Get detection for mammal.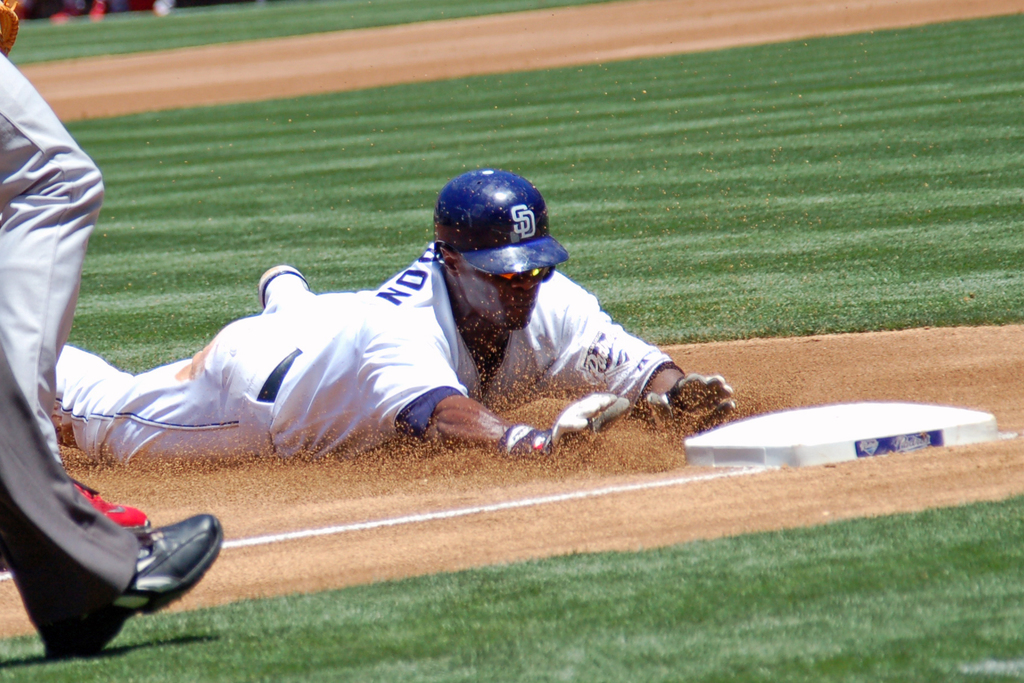
Detection: box(0, 335, 227, 668).
